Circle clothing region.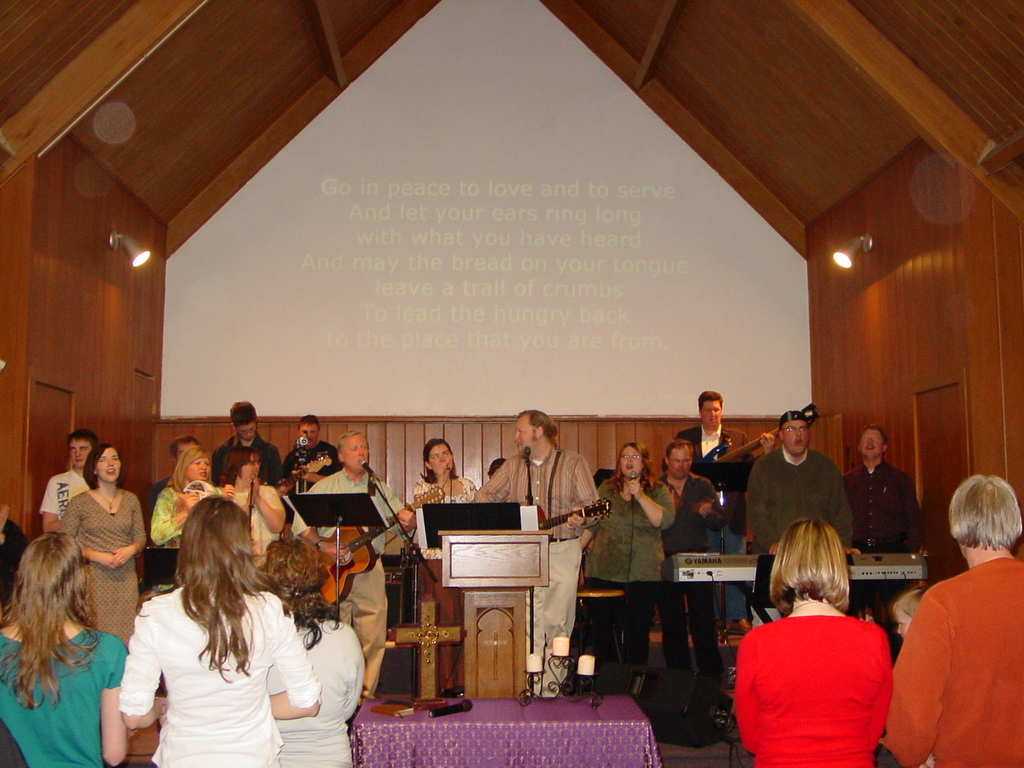
Region: 0:621:133:767.
